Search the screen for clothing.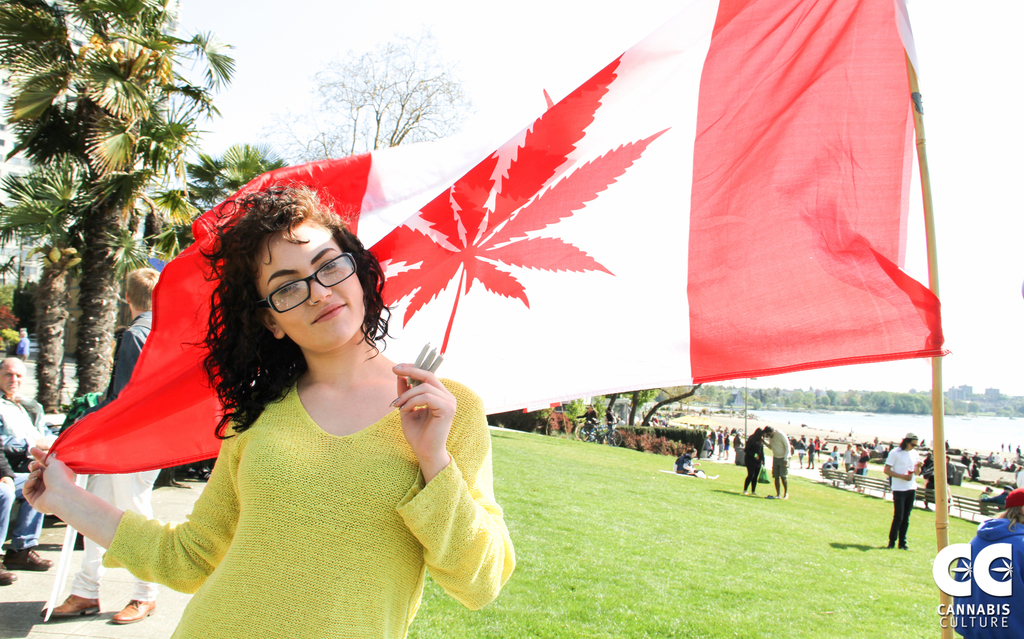
Found at Rect(746, 438, 767, 494).
